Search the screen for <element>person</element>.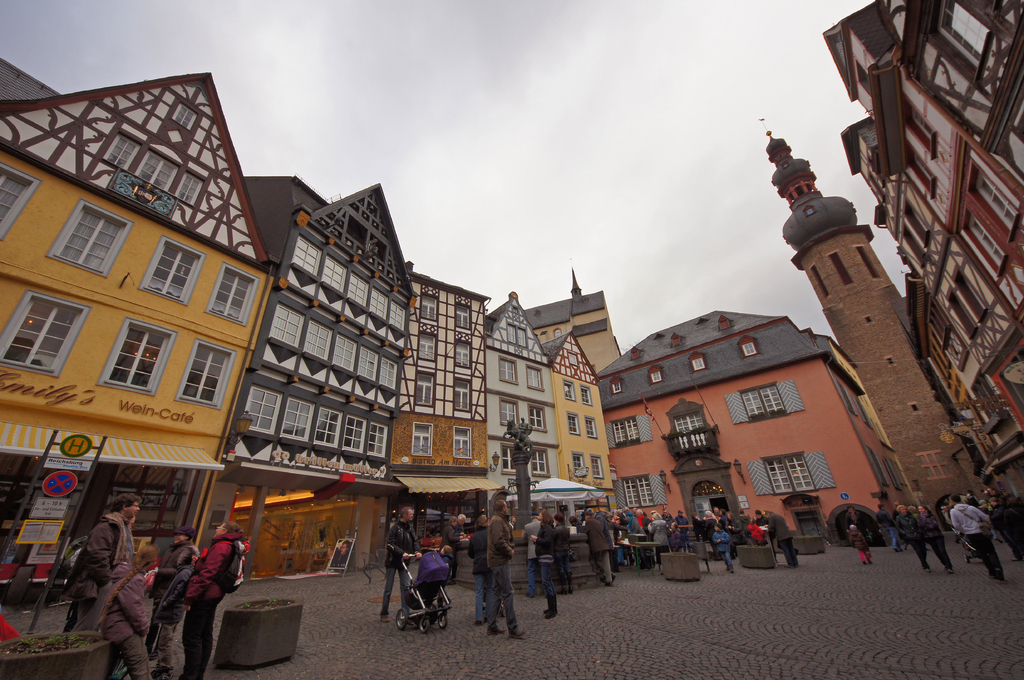
Found at 843, 504, 870, 548.
